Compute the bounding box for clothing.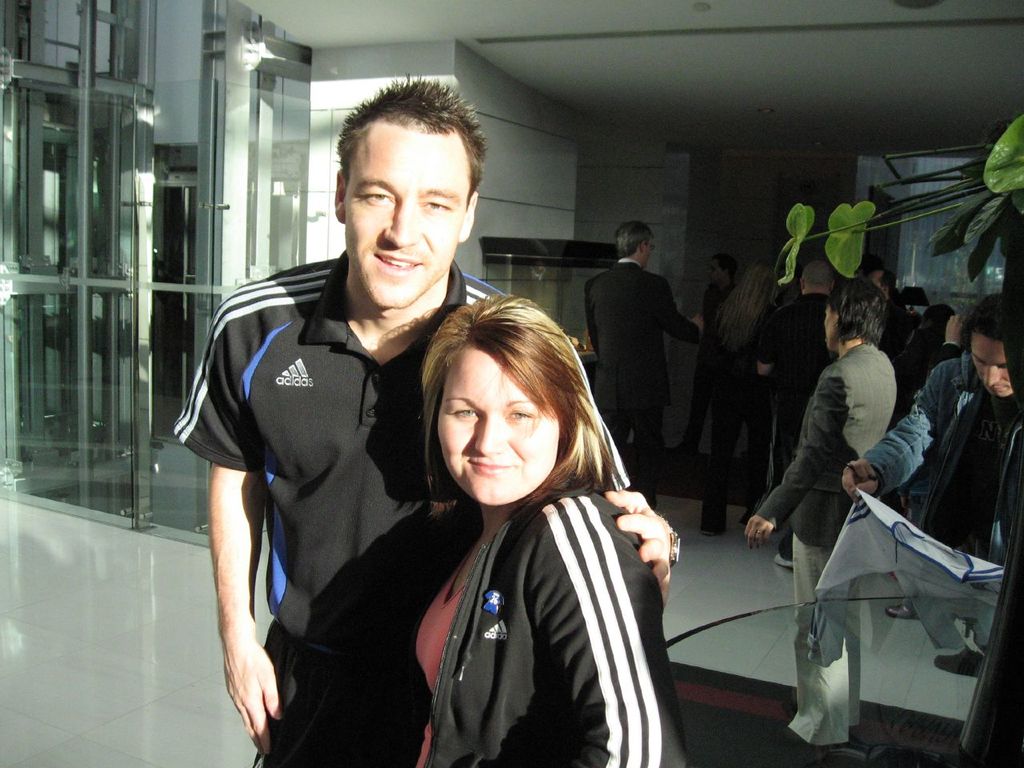
left=586, top=264, right=698, bottom=500.
